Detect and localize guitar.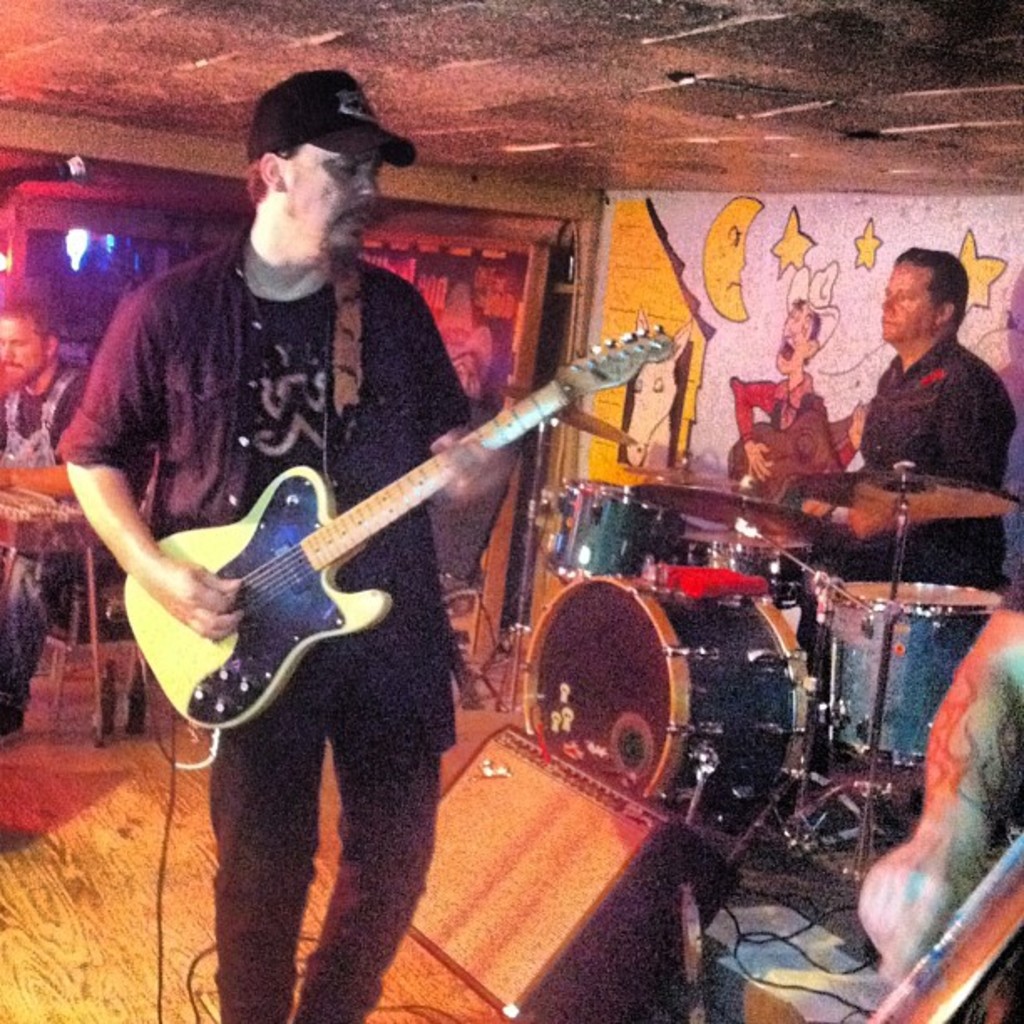
Localized at bbox(100, 303, 629, 763).
